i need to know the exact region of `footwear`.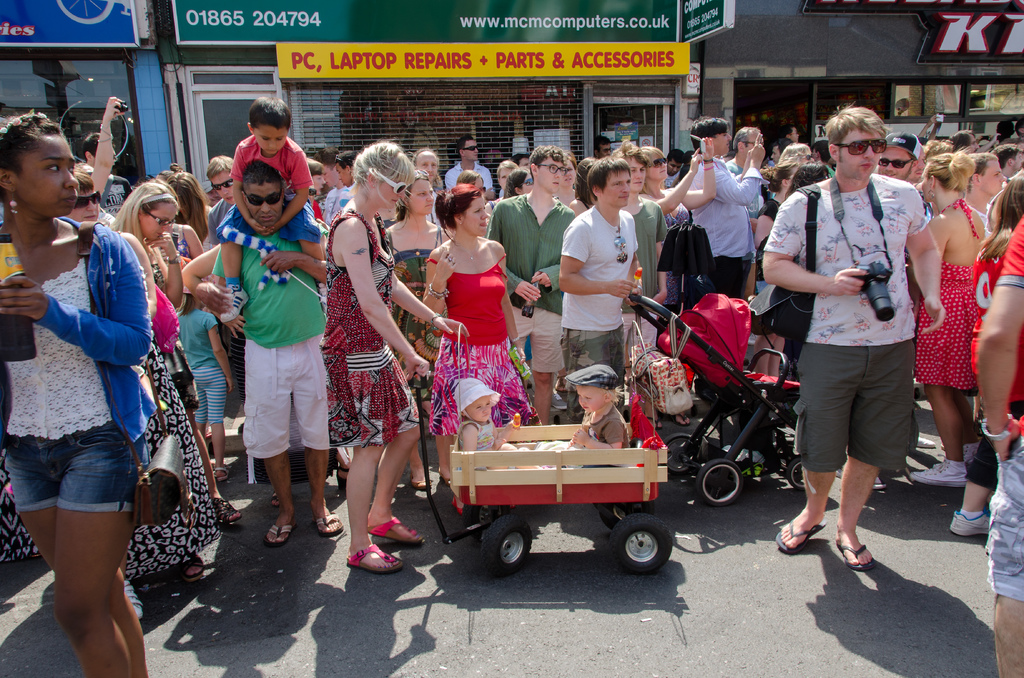
Region: 184/555/202/583.
